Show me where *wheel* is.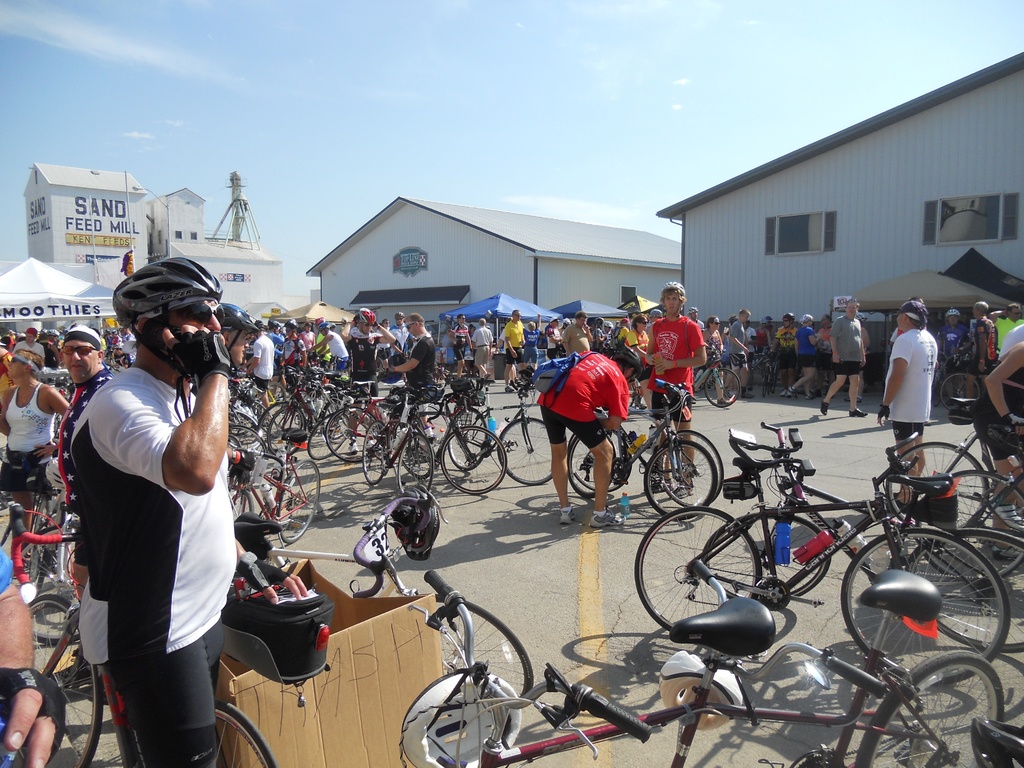
*wheel* is at select_region(439, 602, 534, 697).
